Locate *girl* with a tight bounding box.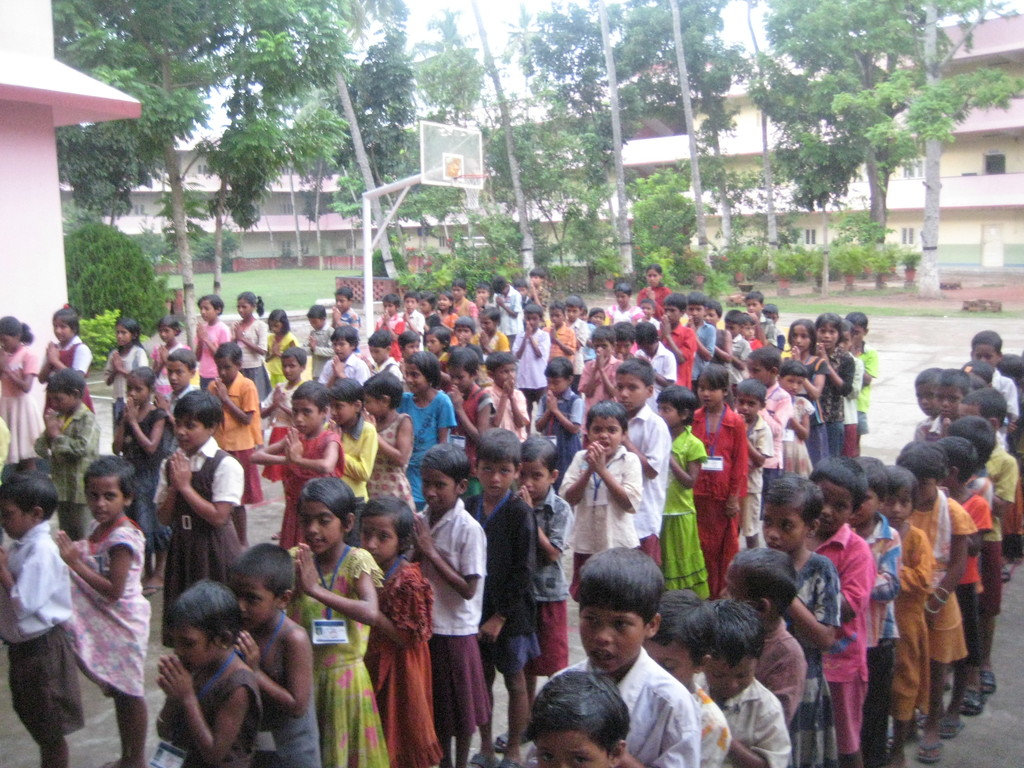
<bbox>475, 304, 511, 362</bbox>.
